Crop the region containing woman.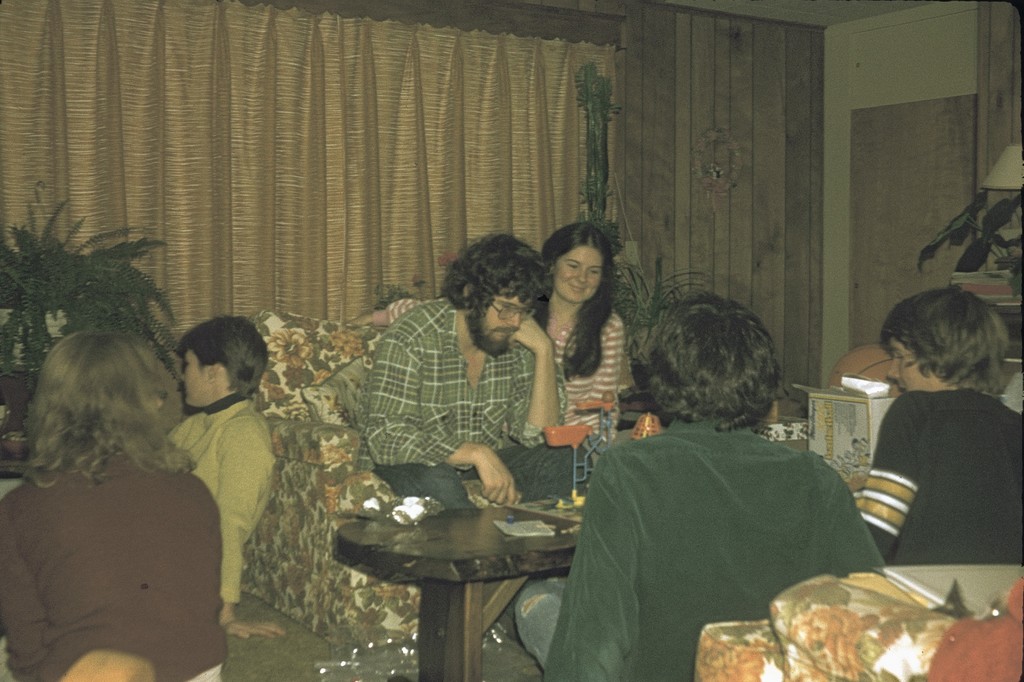
Crop region: crop(0, 327, 244, 681).
